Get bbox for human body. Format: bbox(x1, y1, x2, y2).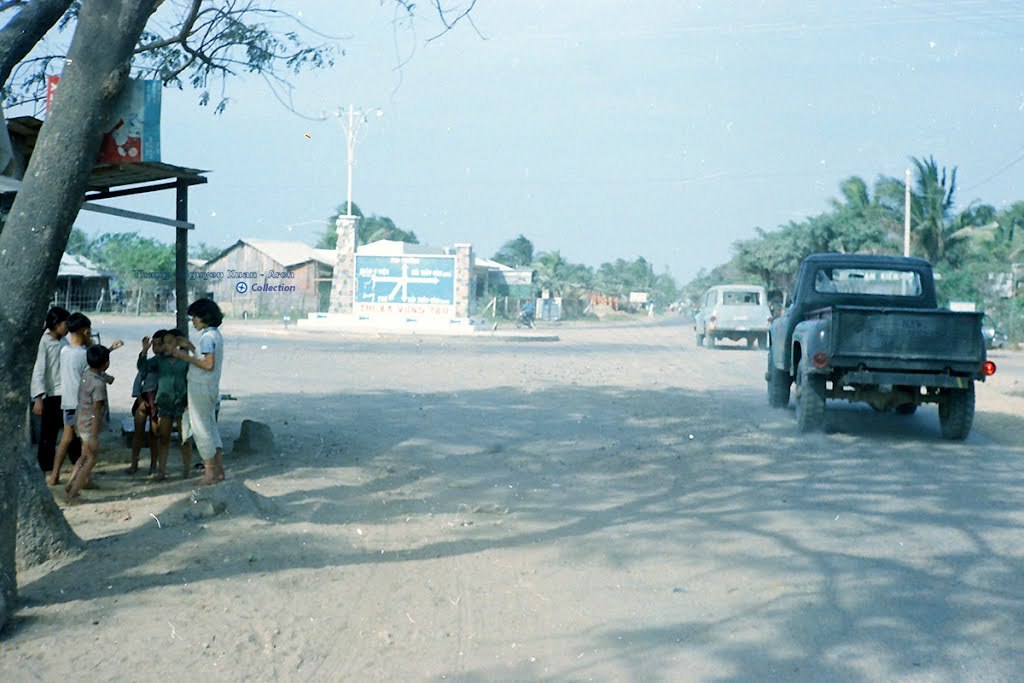
bbox(129, 357, 177, 480).
